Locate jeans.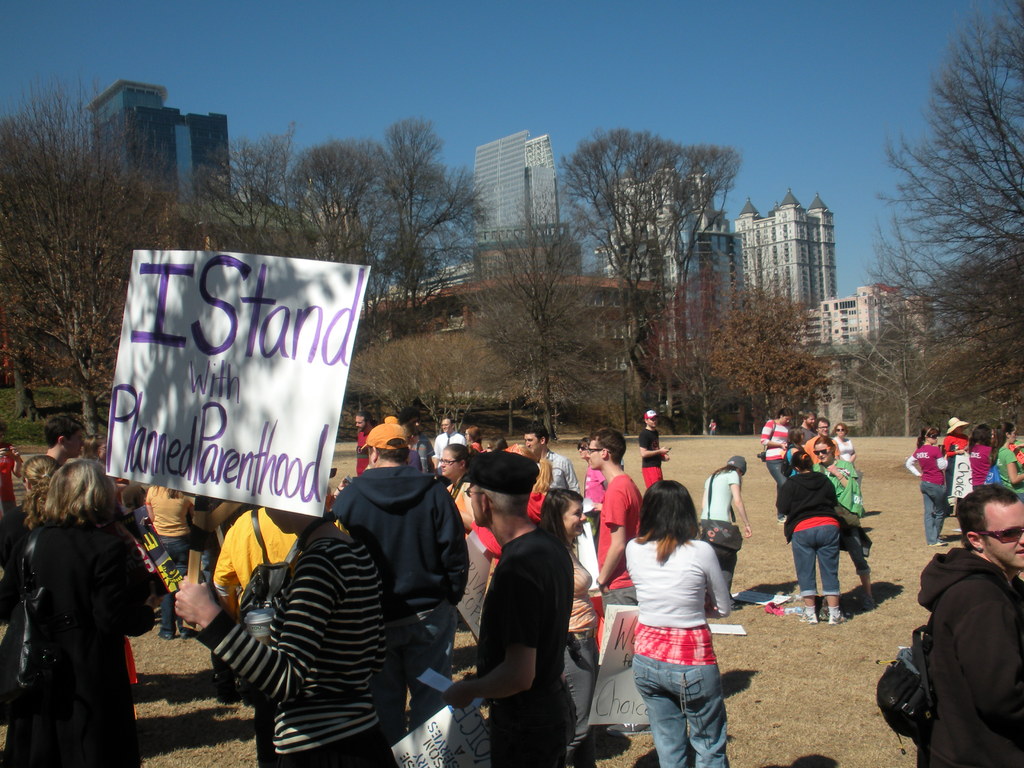
Bounding box: l=154, t=536, r=188, b=633.
